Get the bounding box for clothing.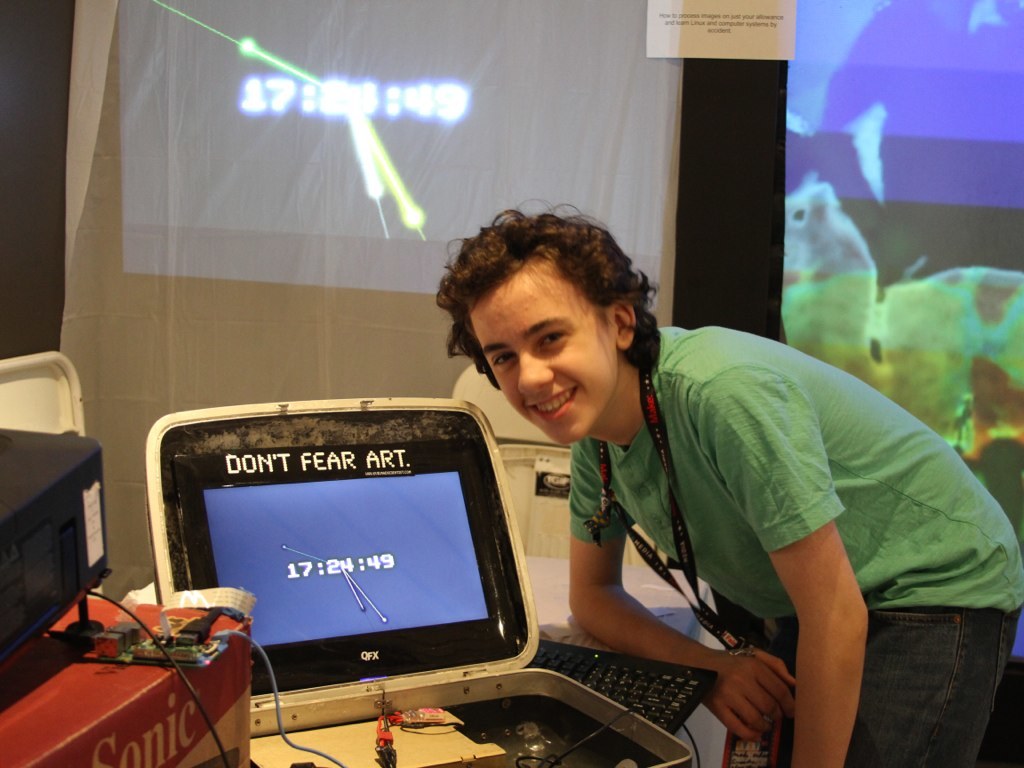
x1=502, y1=290, x2=991, y2=743.
